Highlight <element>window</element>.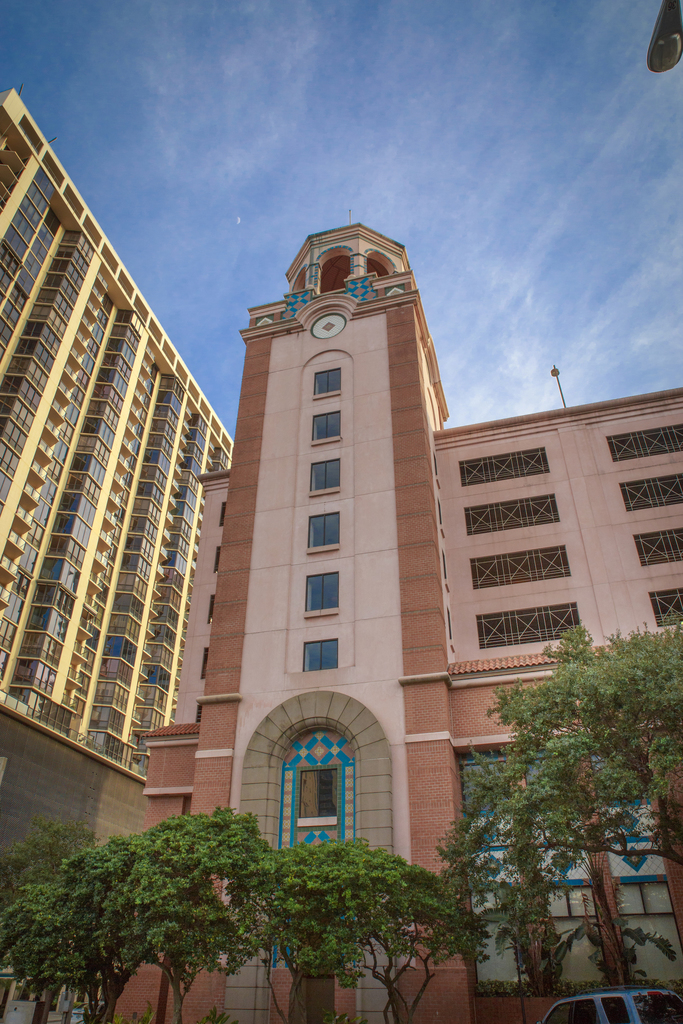
Highlighted region: bbox=[305, 509, 342, 556].
